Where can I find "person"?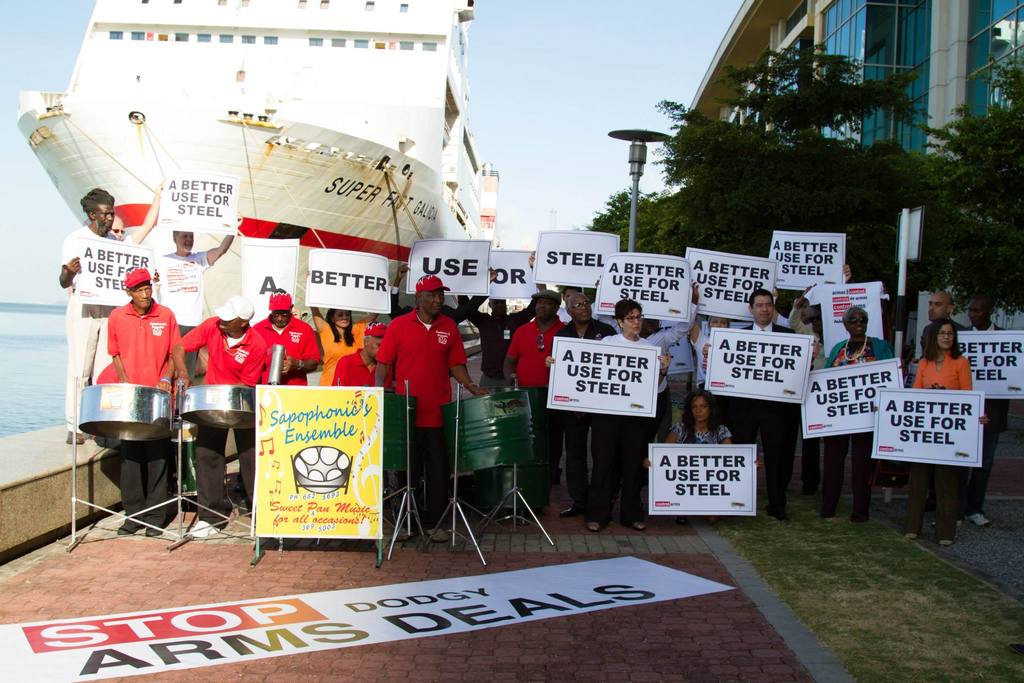
You can find it at [x1=371, y1=273, x2=484, y2=533].
